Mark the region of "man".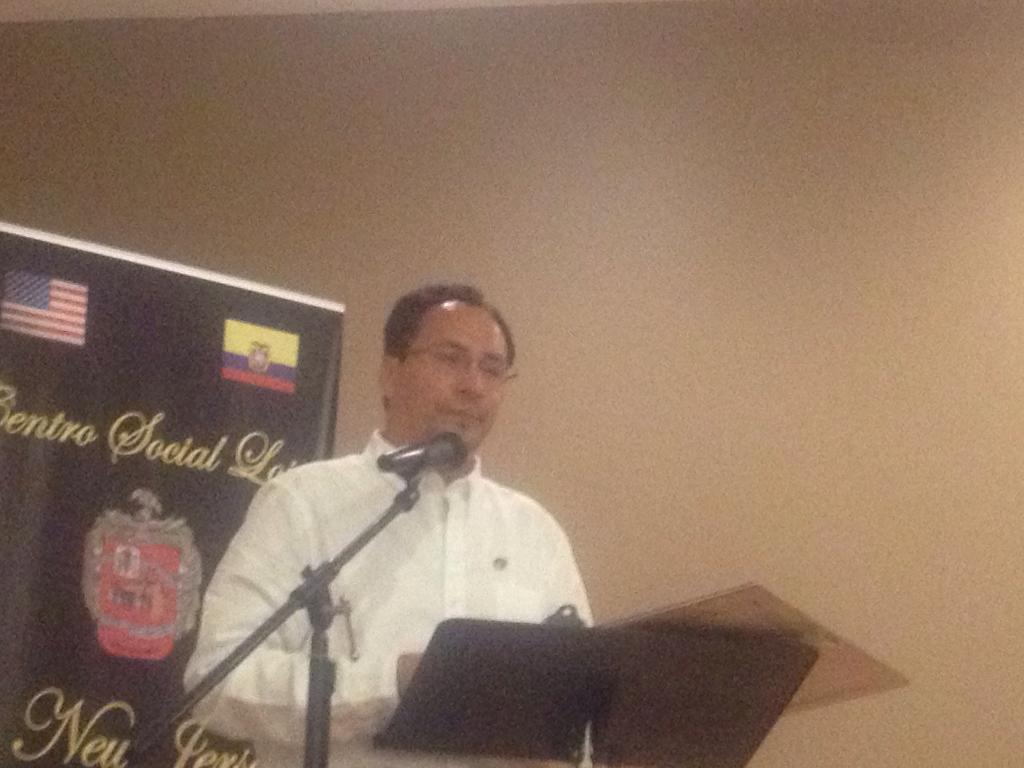
Region: [left=187, top=276, right=646, bottom=756].
